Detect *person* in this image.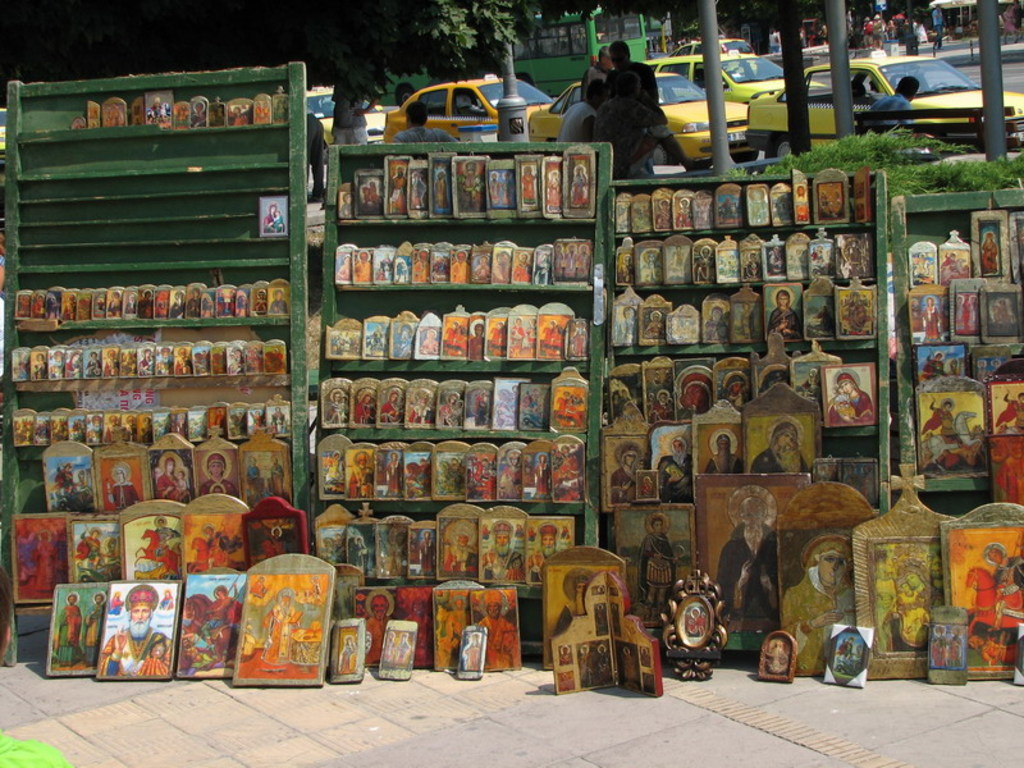
Detection: [157,351,169,371].
